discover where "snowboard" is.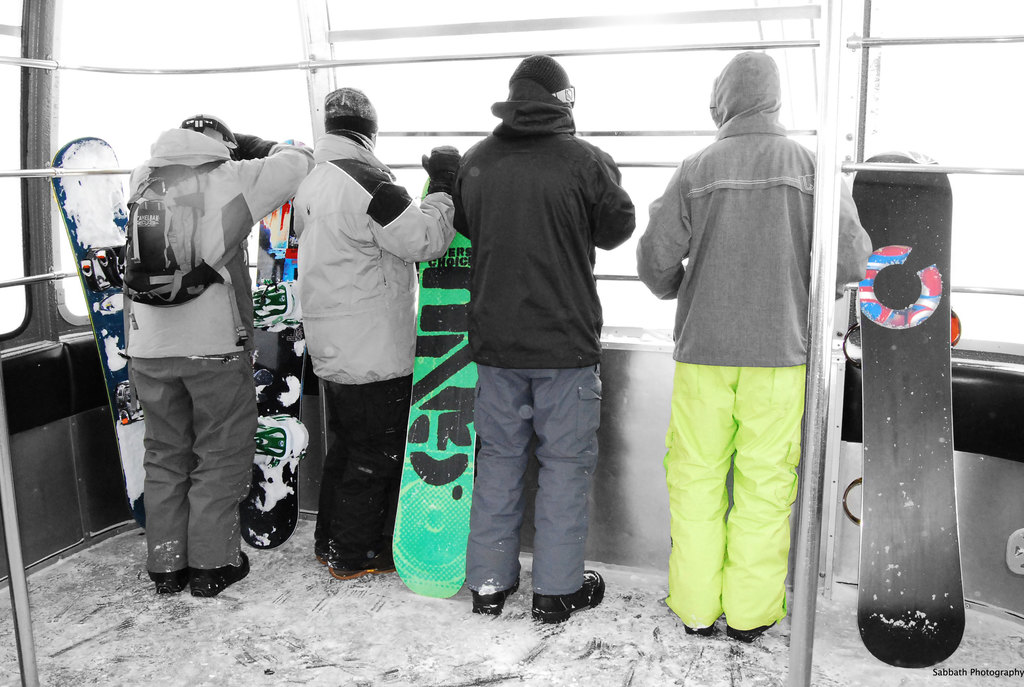
Discovered at {"x1": 842, "y1": 149, "x2": 961, "y2": 665}.
